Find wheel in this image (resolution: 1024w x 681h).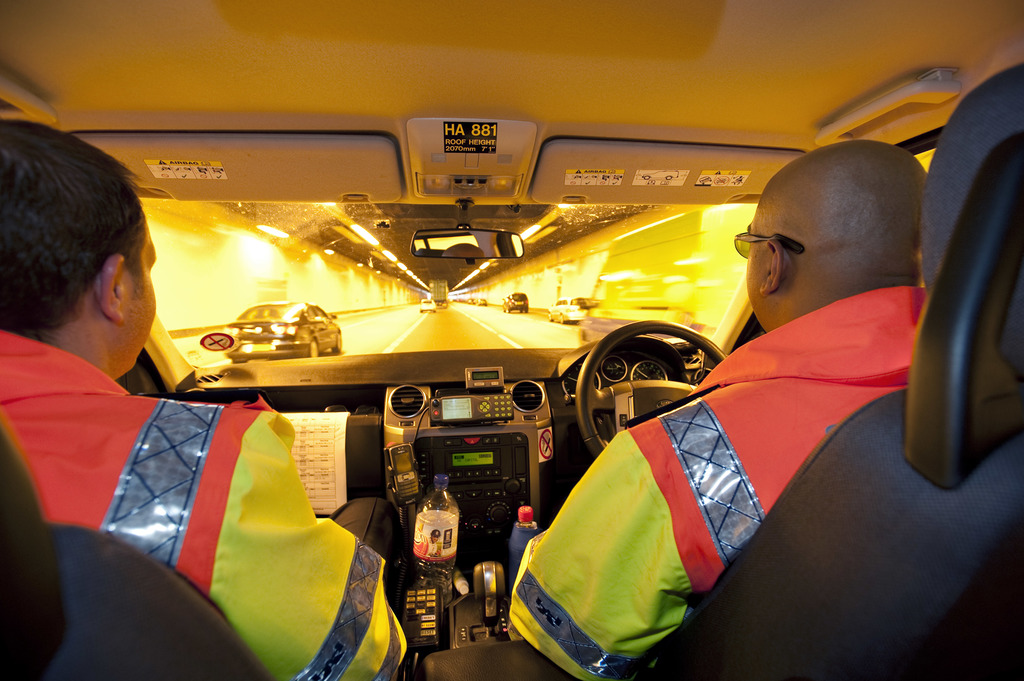
333/335/344/353.
